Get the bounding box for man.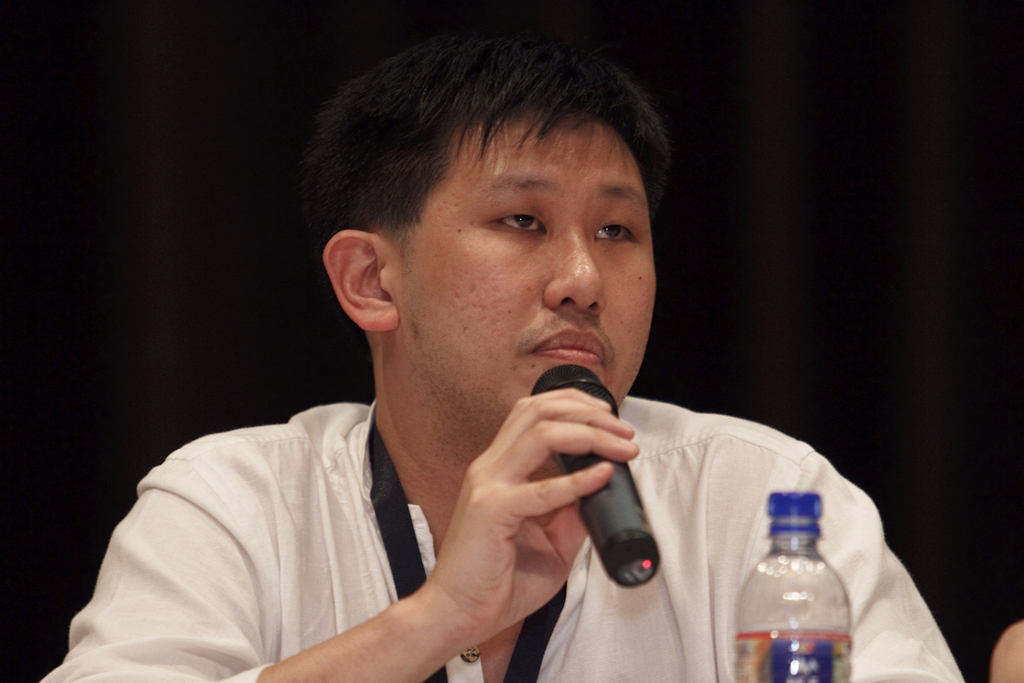
<box>35,43,963,682</box>.
